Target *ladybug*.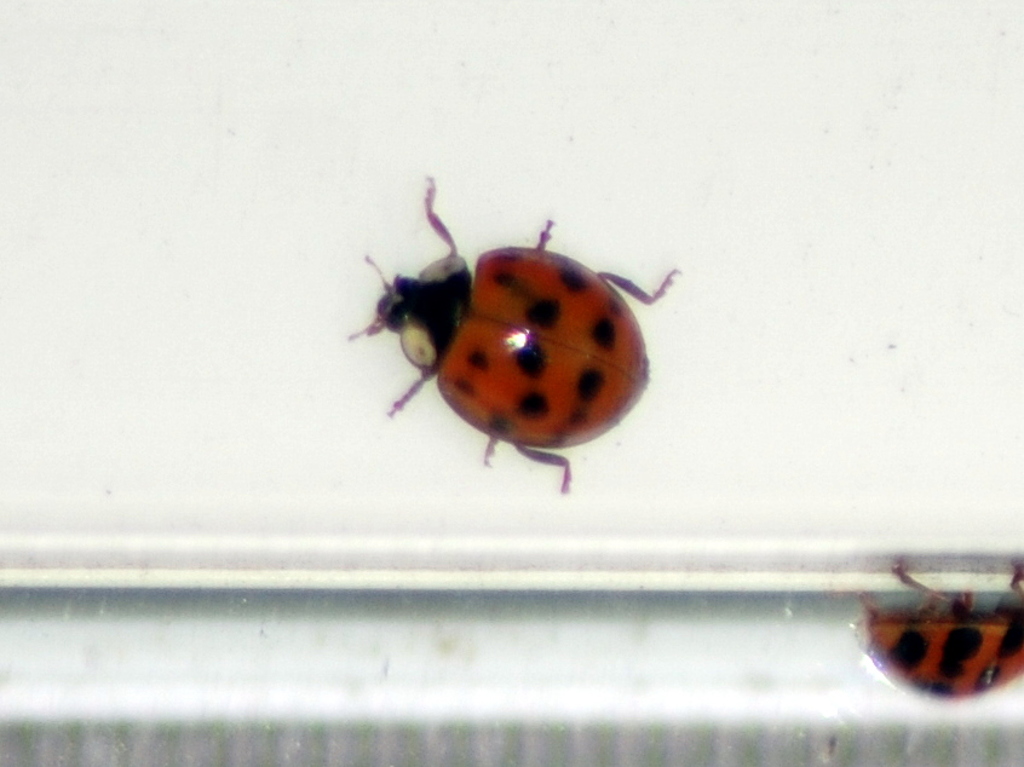
Target region: box=[856, 564, 1023, 697].
